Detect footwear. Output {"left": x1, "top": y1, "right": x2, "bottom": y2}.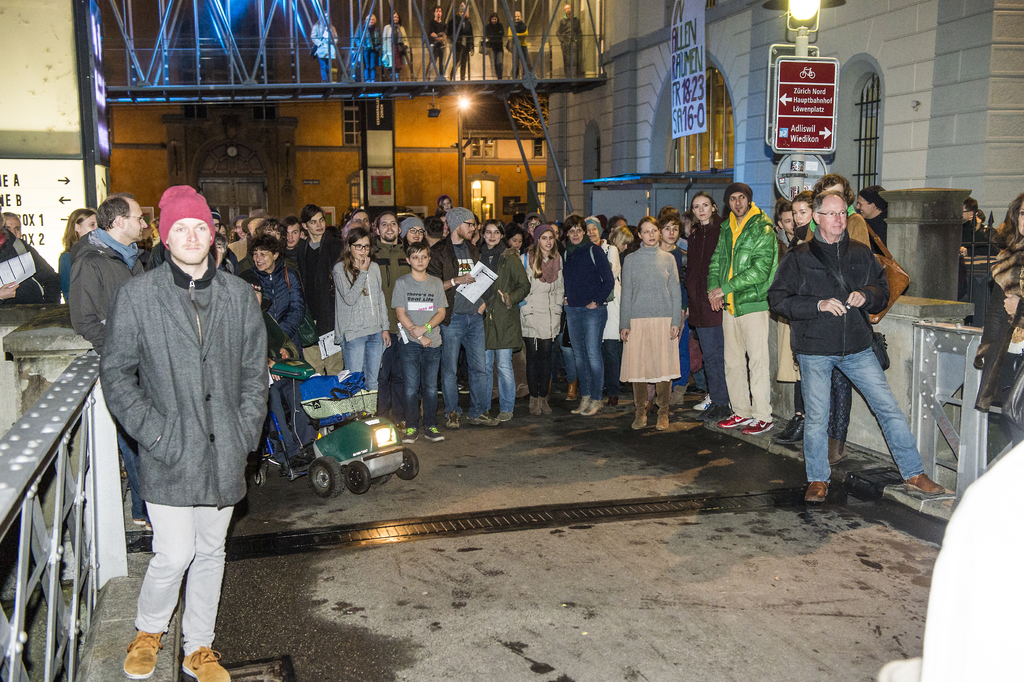
{"left": 801, "top": 478, "right": 831, "bottom": 503}.
